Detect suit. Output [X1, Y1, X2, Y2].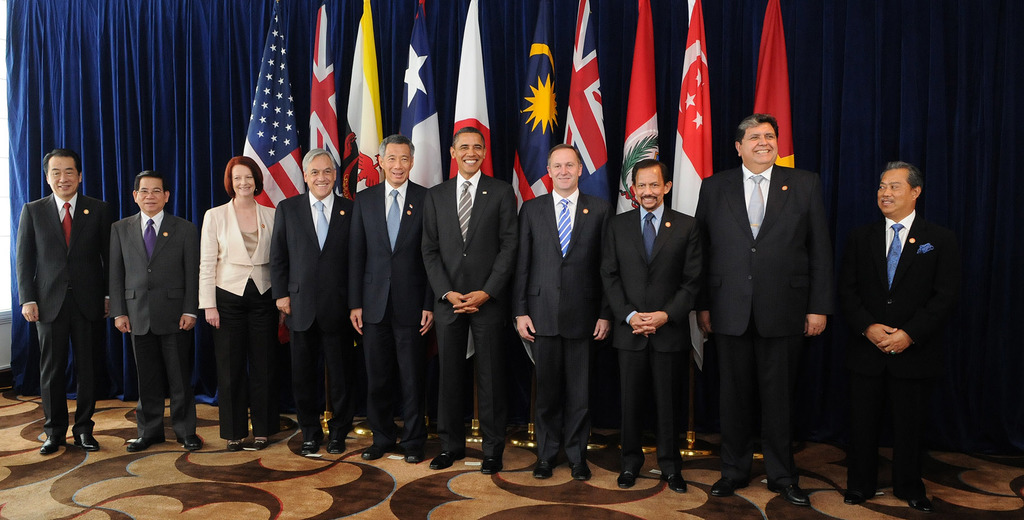
[836, 207, 953, 498].
